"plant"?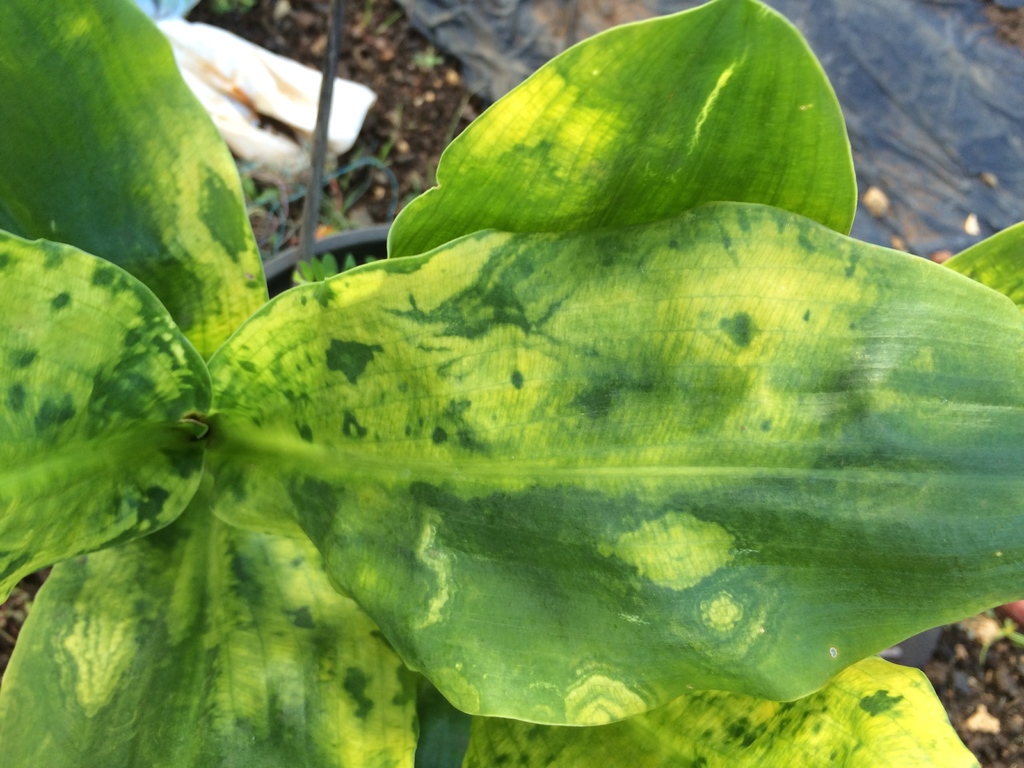
rect(22, 0, 1023, 767)
